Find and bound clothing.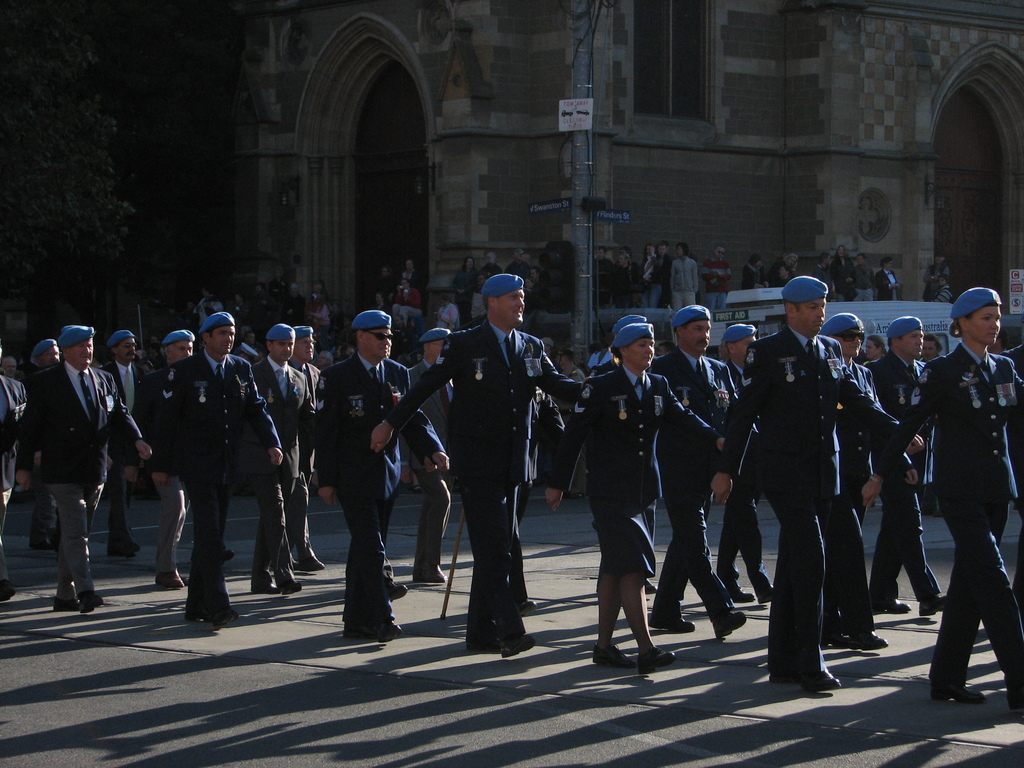
Bound: select_region(311, 353, 435, 611).
